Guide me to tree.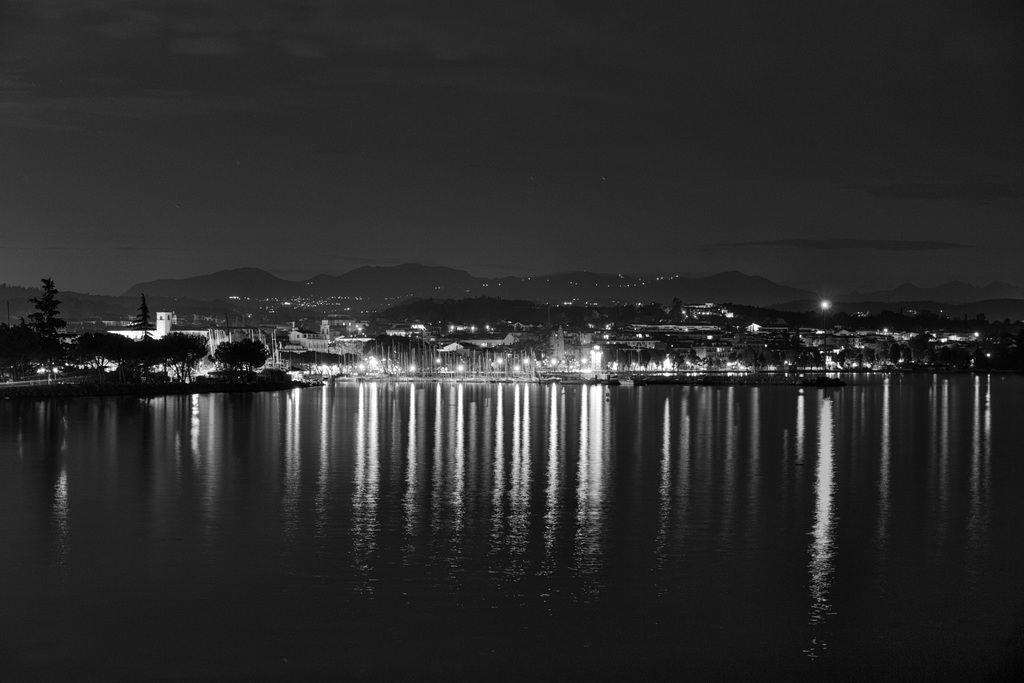
Guidance: [5, 275, 79, 354].
